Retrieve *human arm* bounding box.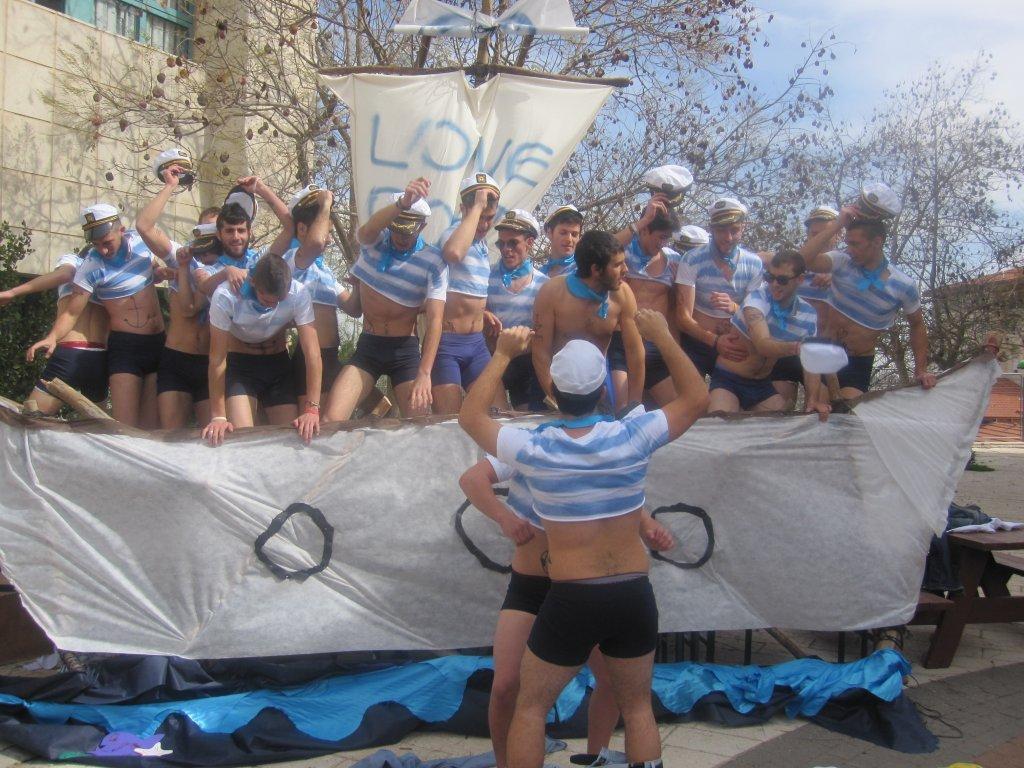
Bounding box: bbox=(895, 268, 935, 393).
